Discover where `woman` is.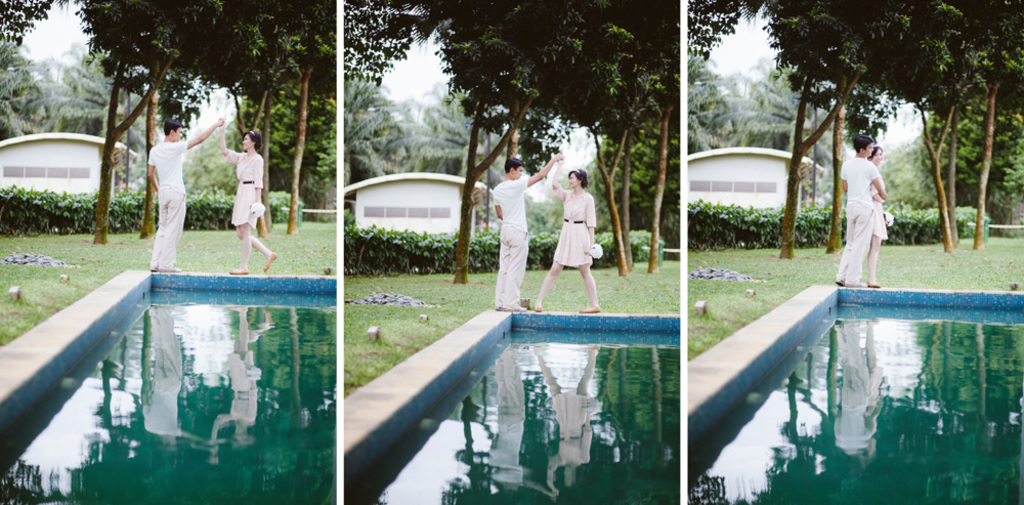
Discovered at 867 149 888 285.
